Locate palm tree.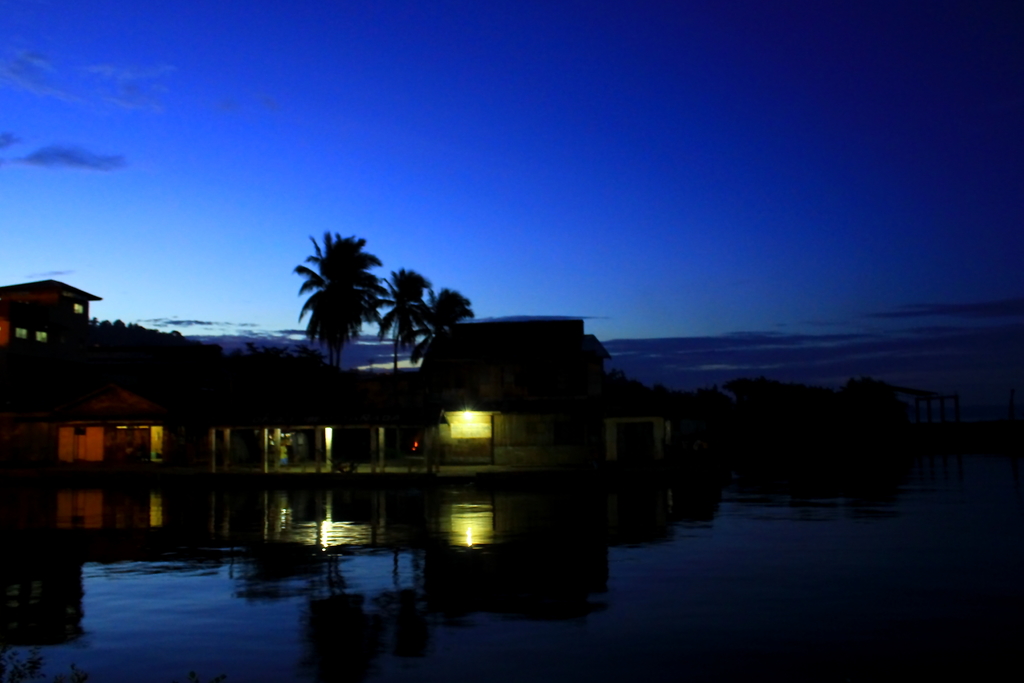
Bounding box: bbox=(382, 274, 432, 385).
